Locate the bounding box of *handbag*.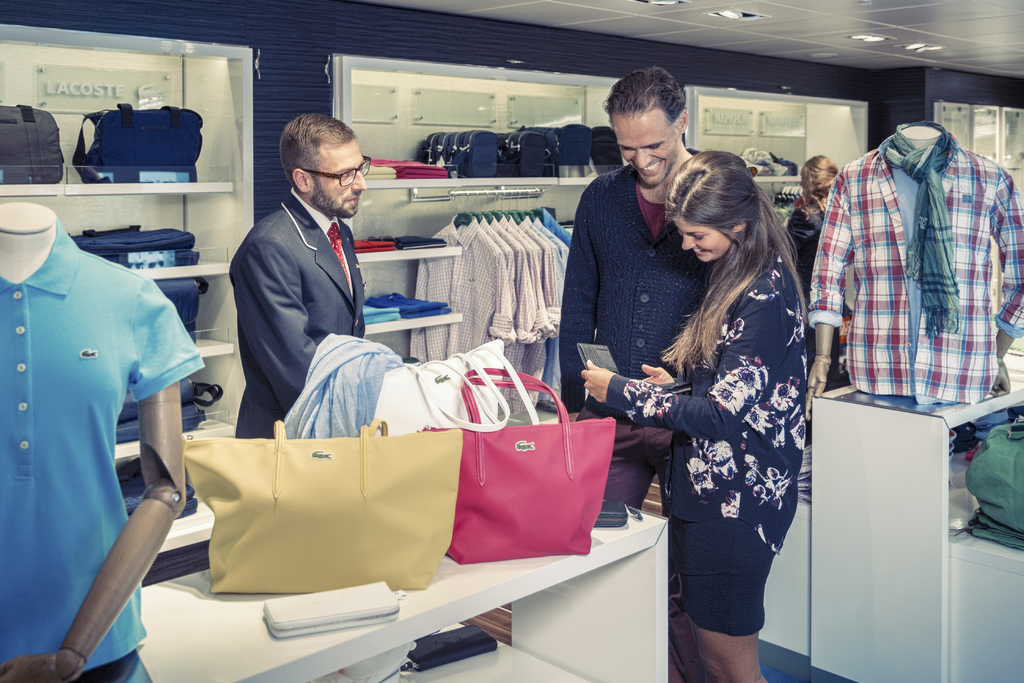
Bounding box: (442, 368, 625, 583).
